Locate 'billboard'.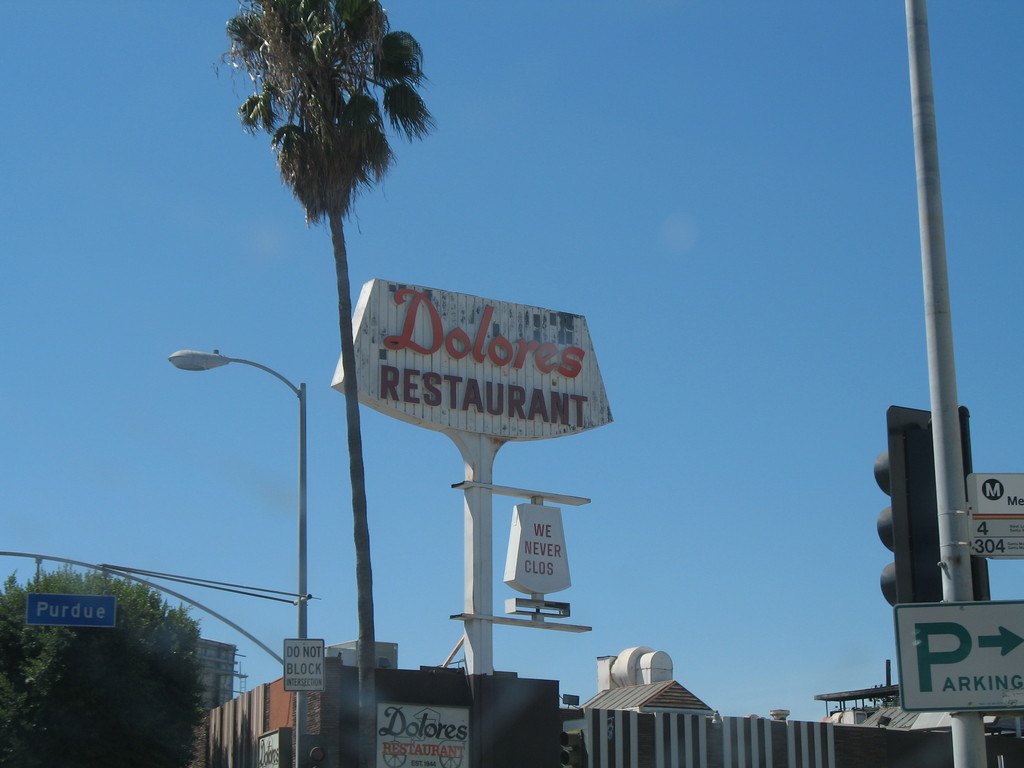
Bounding box: (504, 504, 568, 593).
